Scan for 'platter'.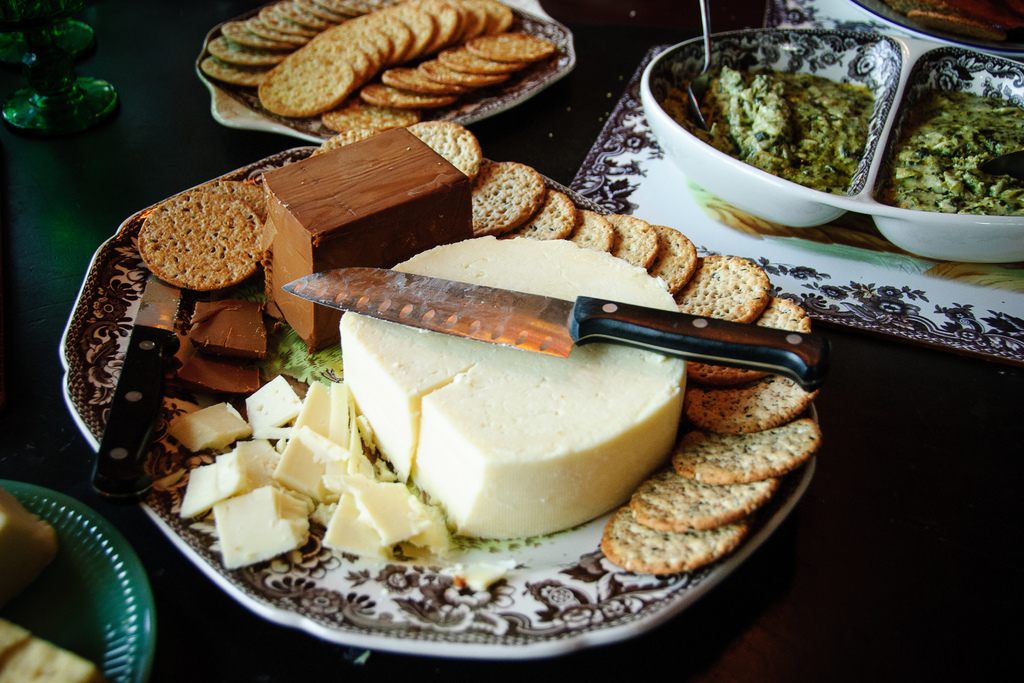
Scan result: detection(0, 479, 155, 682).
